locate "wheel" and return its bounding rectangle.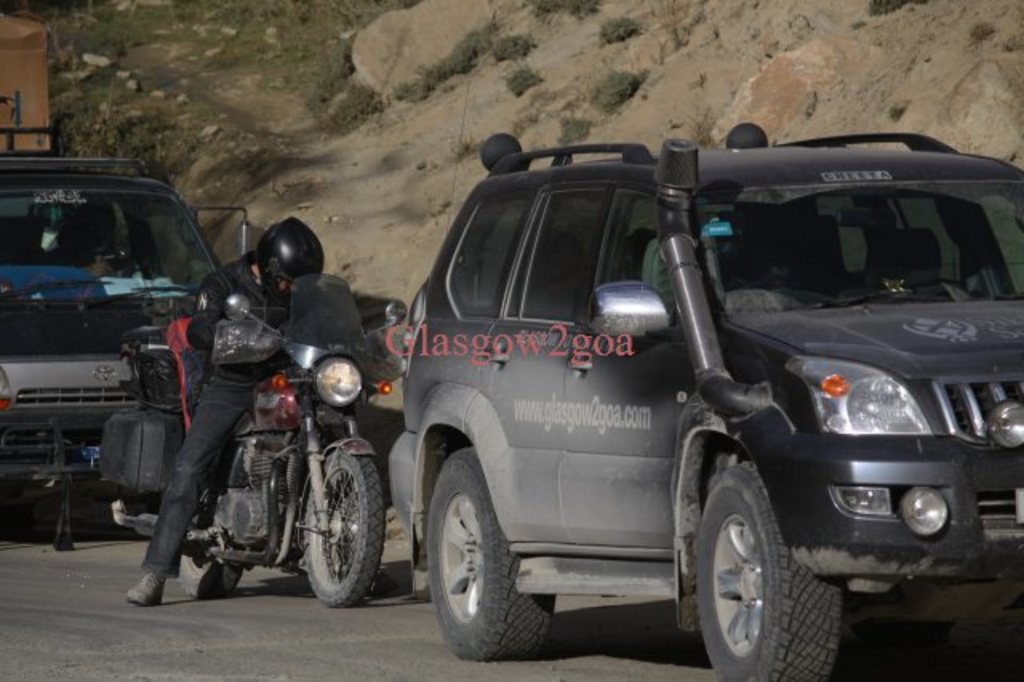
<region>178, 551, 242, 604</region>.
